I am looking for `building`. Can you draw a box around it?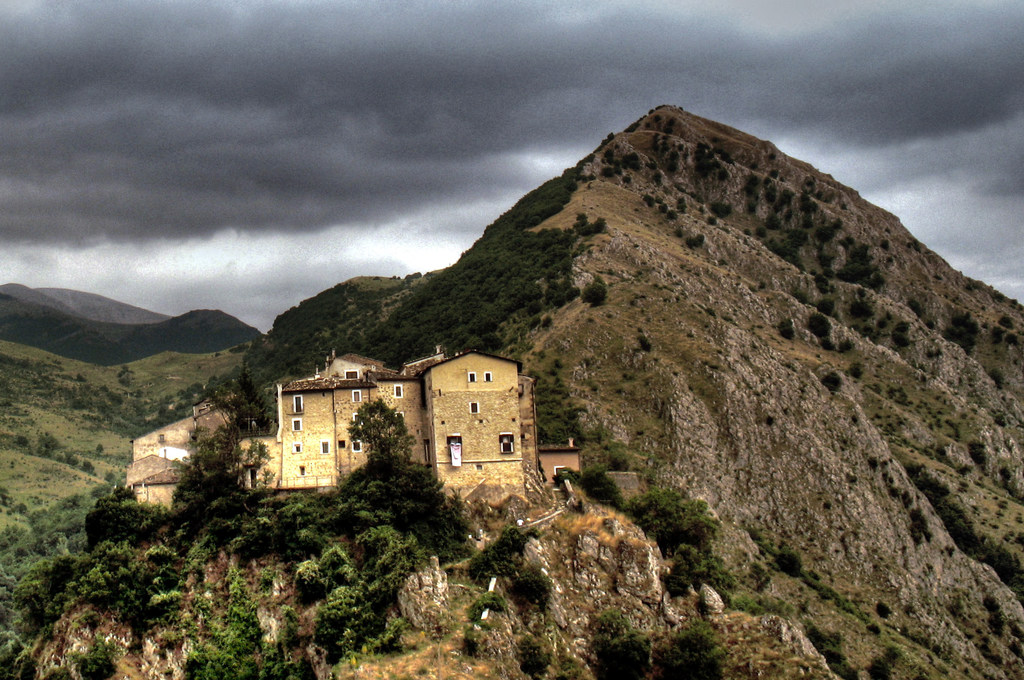
Sure, the bounding box is locate(278, 348, 540, 503).
